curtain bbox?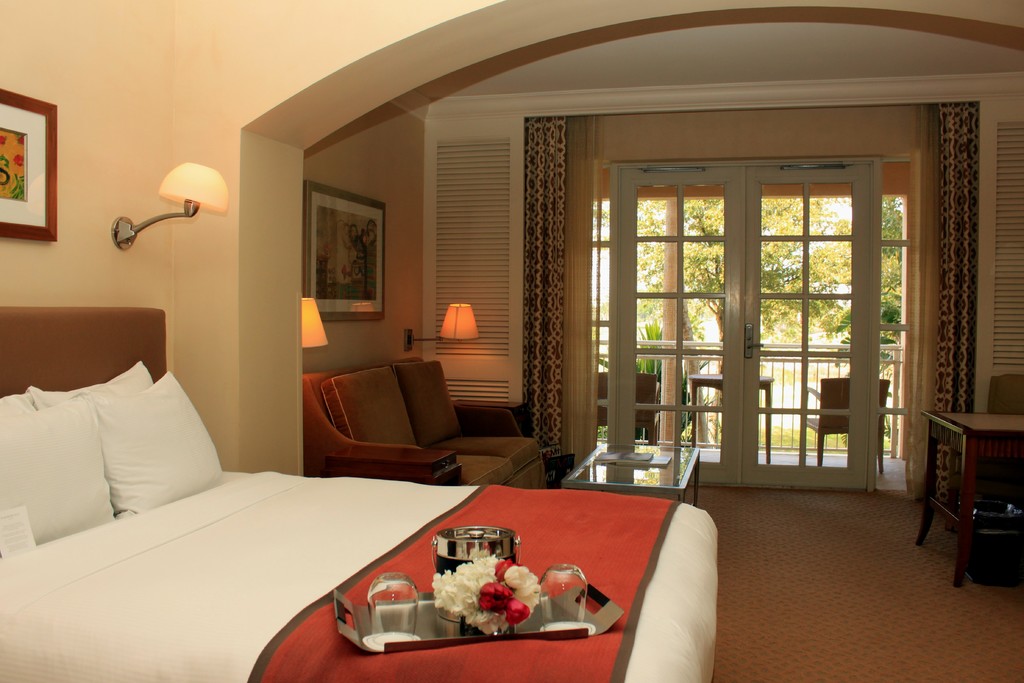
box=[524, 113, 570, 470]
